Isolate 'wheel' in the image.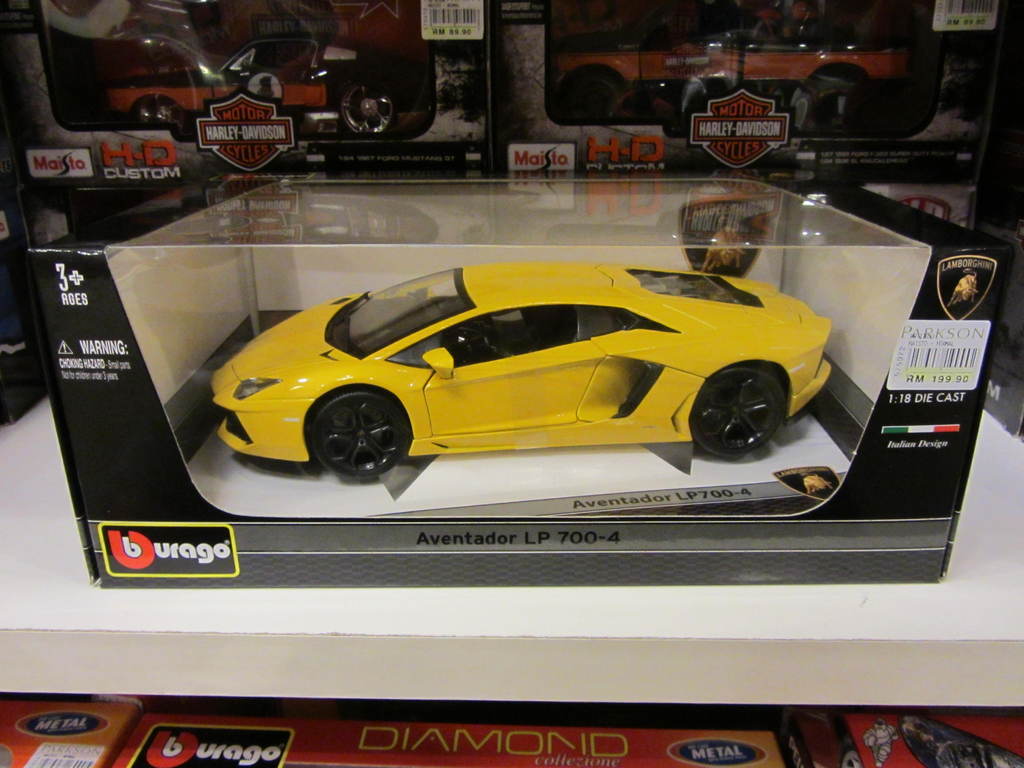
Isolated region: 345 81 397 132.
